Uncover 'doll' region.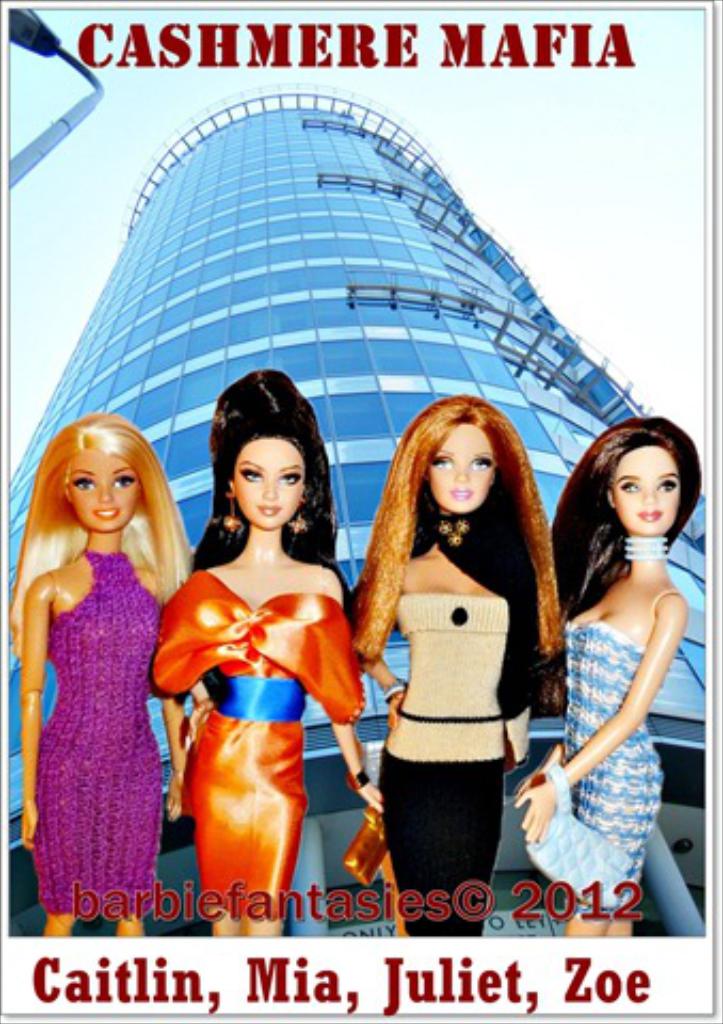
Uncovered: {"x1": 17, "y1": 407, "x2": 188, "y2": 947}.
